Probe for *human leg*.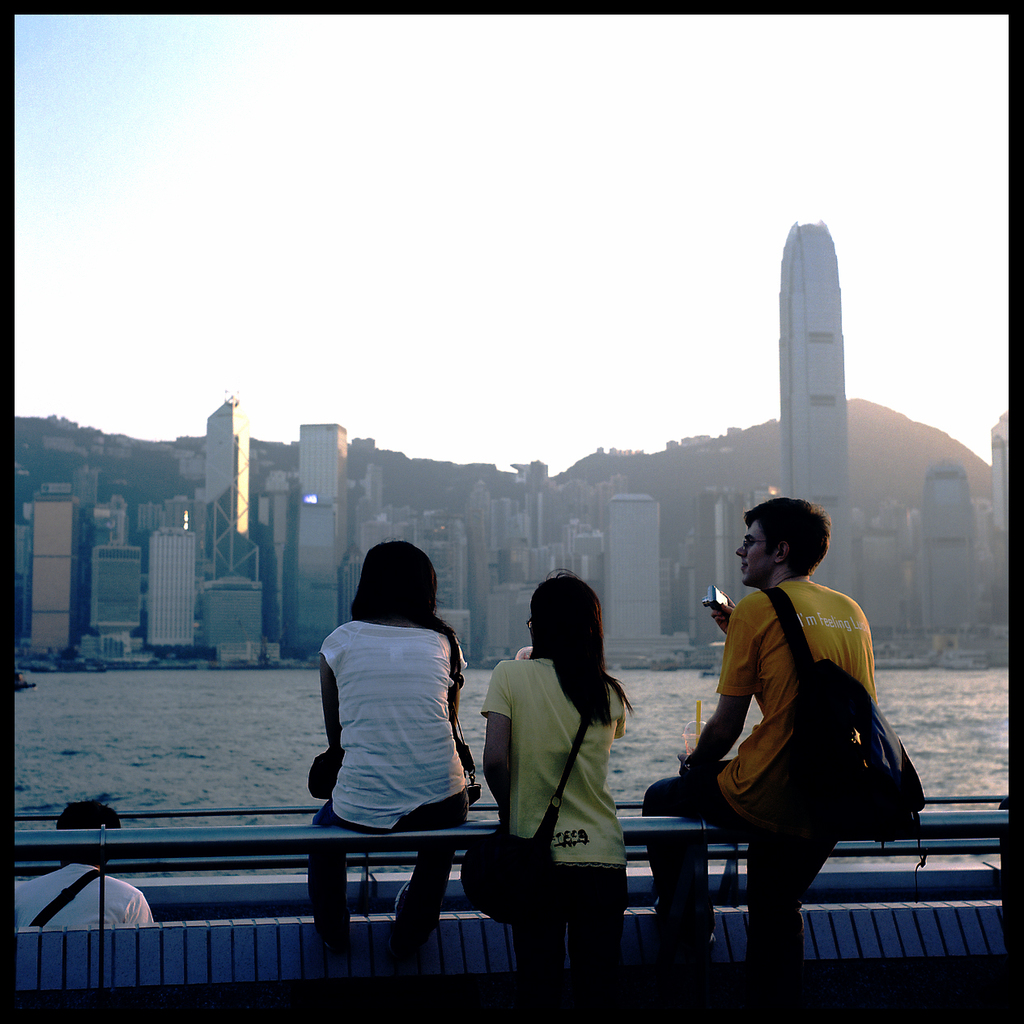
Probe result: bbox=[529, 869, 558, 1018].
